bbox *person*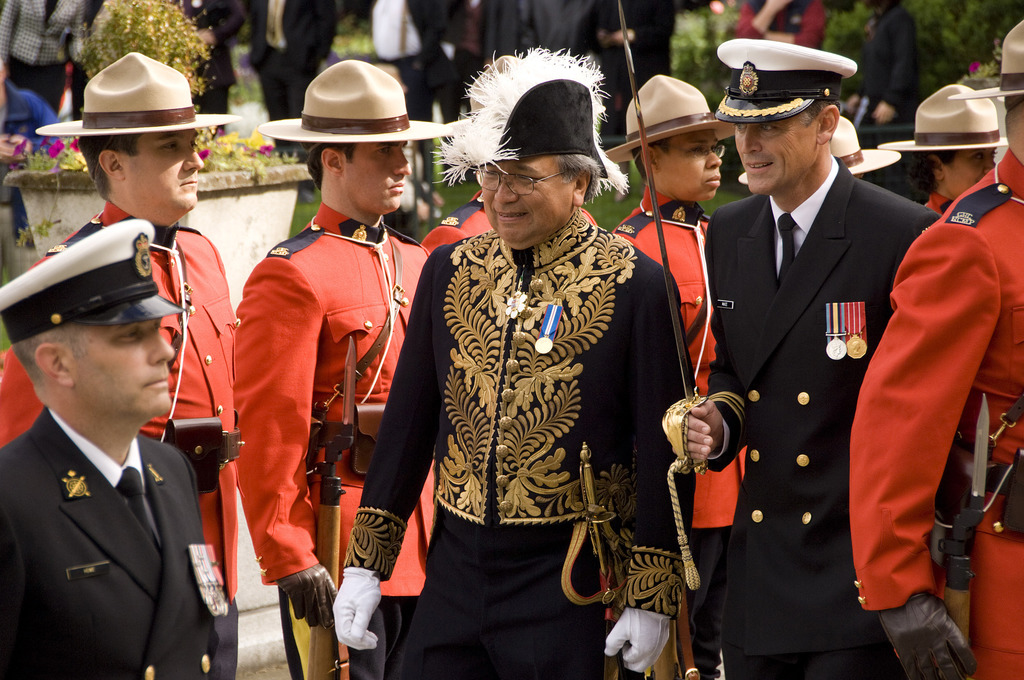
<region>234, 58, 454, 679</region>
